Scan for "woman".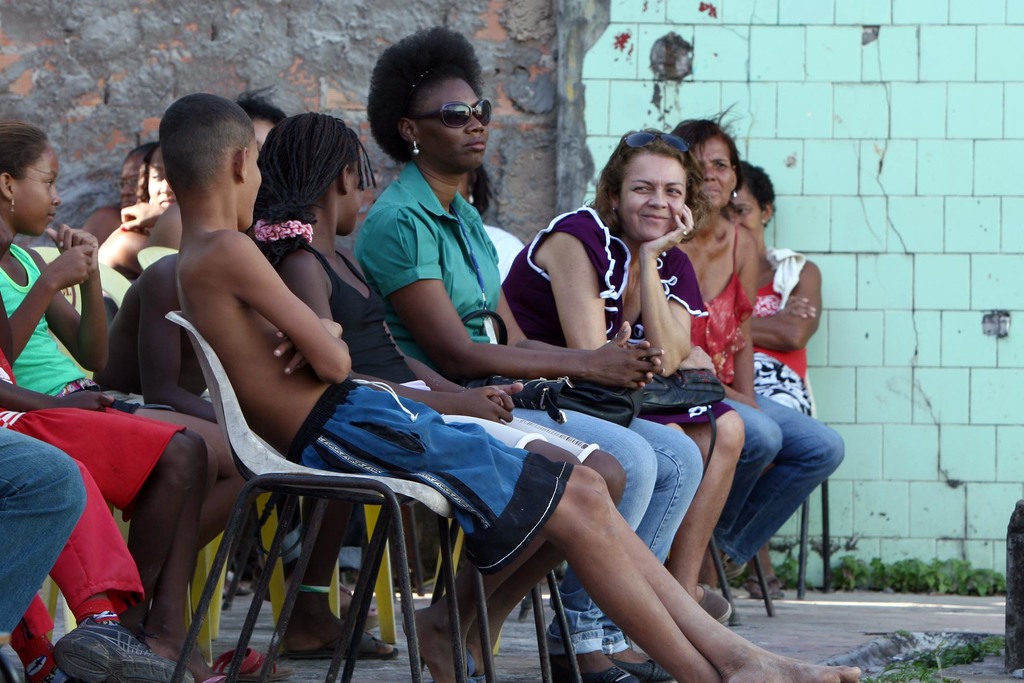
Scan result: [left=248, top=111, right=630, bottom=682].
